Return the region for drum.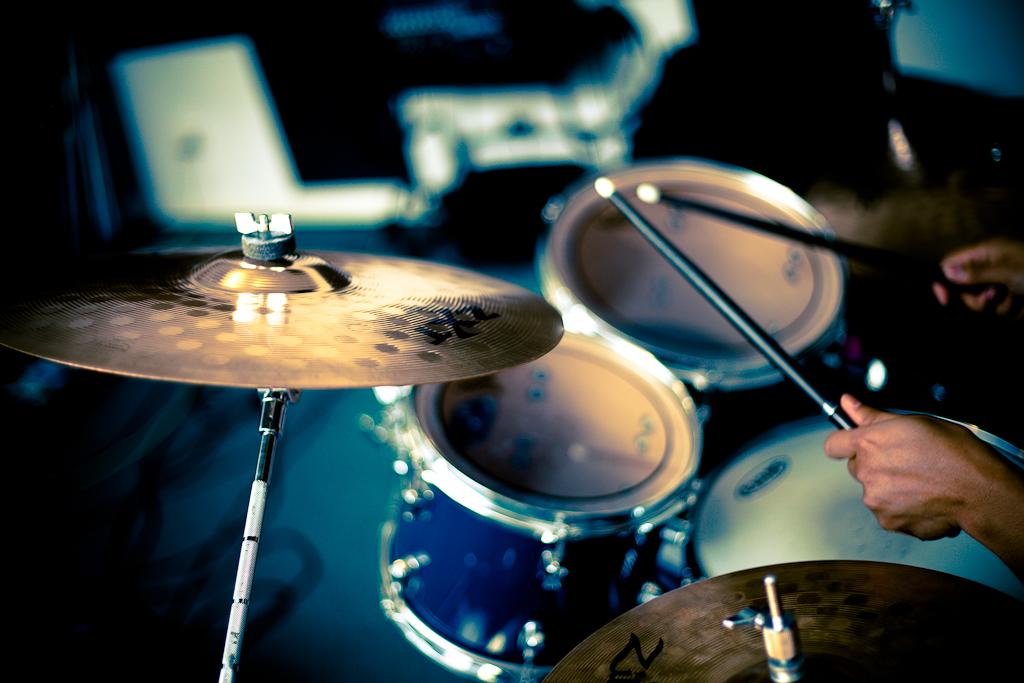
(696,415,1023,585).
